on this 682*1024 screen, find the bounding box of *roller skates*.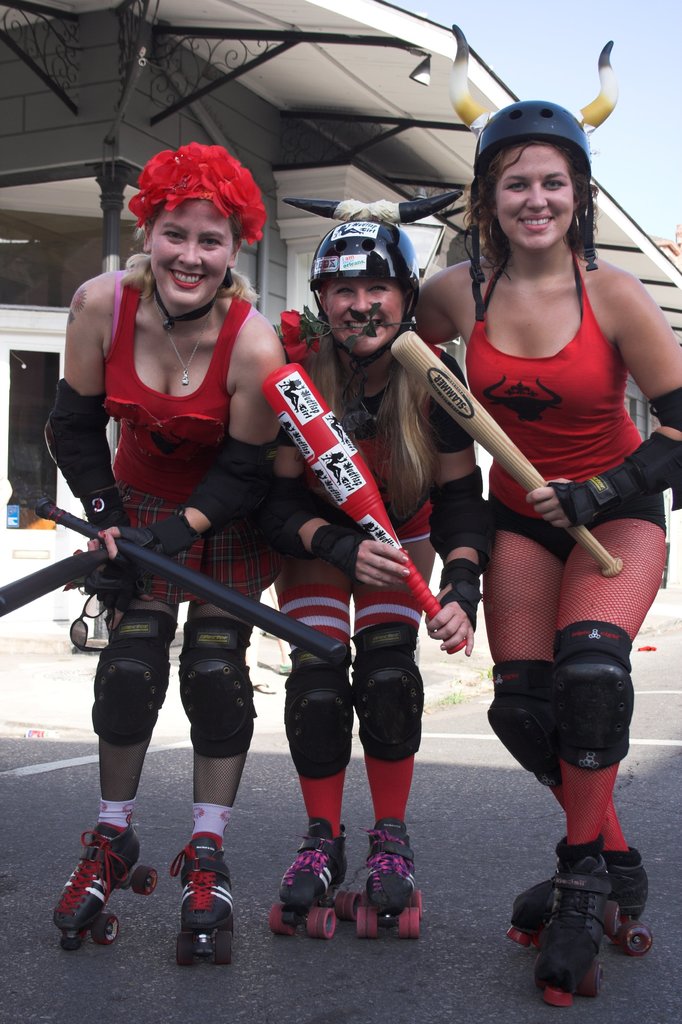
Bounding box: bbox=[53, 818, 154, 951].
